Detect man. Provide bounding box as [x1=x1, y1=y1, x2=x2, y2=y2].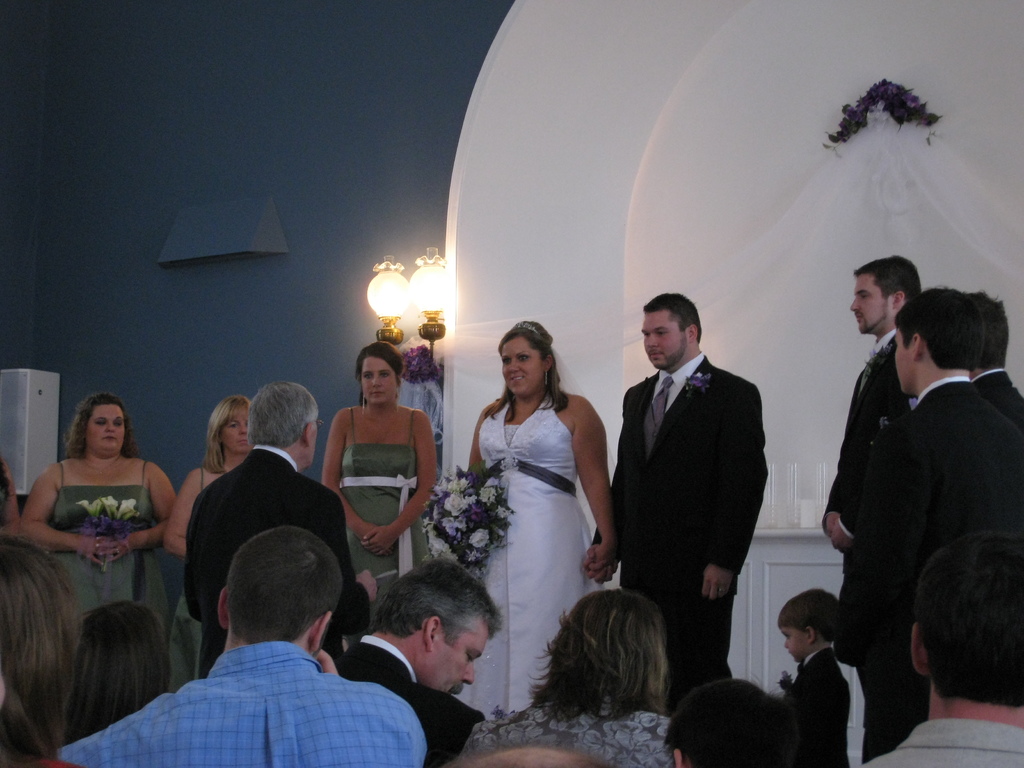
[x1=817, y1=251, x2=920, y2=537].
